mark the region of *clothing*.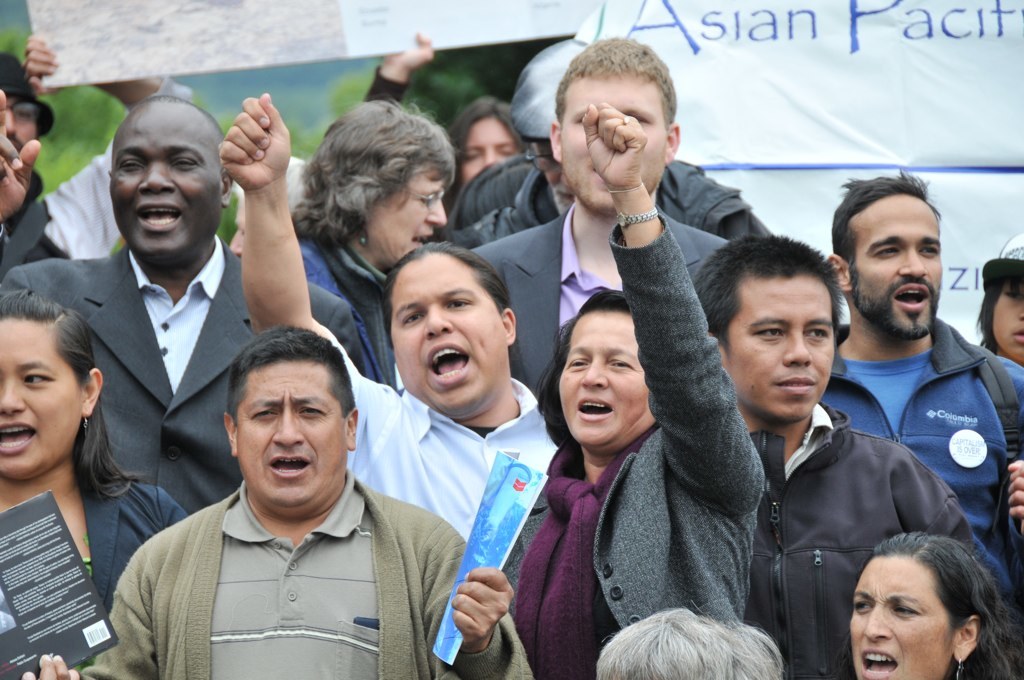
Region: left=504, top=215, right=766, bottom=679.
